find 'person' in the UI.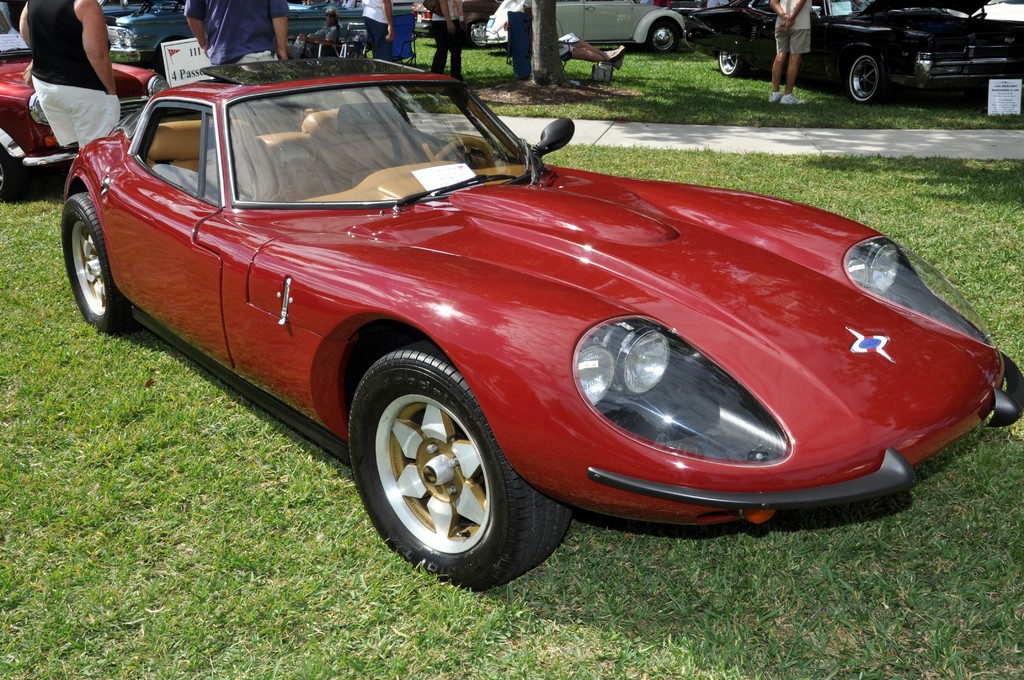
UI element at [18,0,122,149].
